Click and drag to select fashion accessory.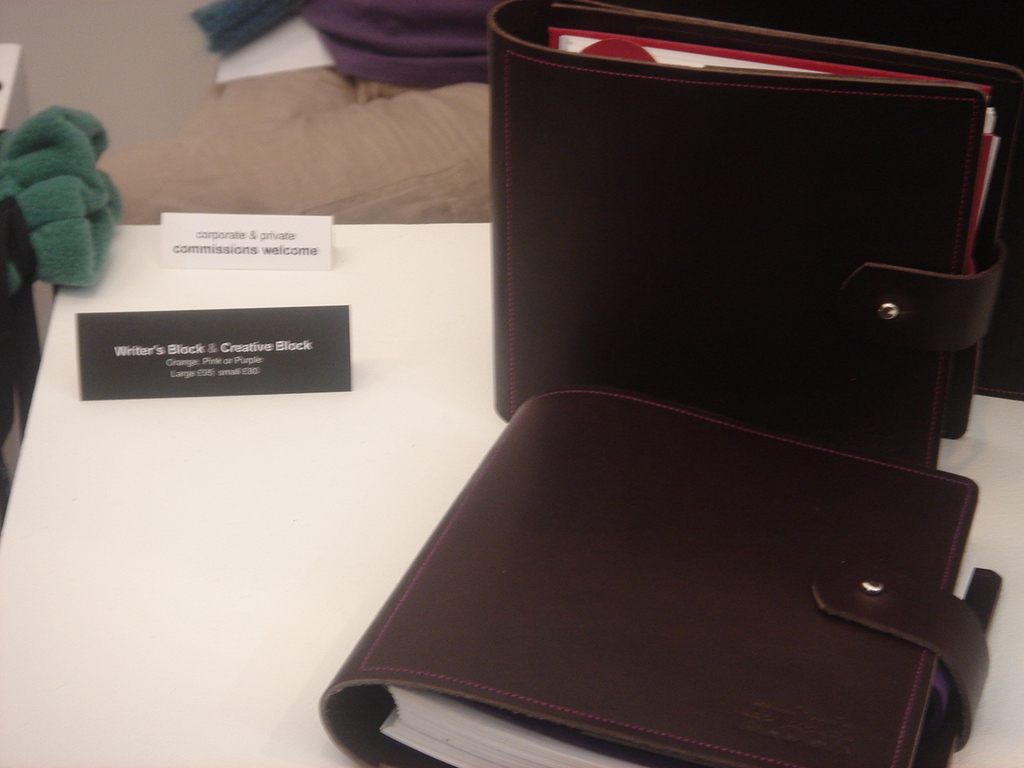
Selection: BBox(487, 0, 1023, 474).
